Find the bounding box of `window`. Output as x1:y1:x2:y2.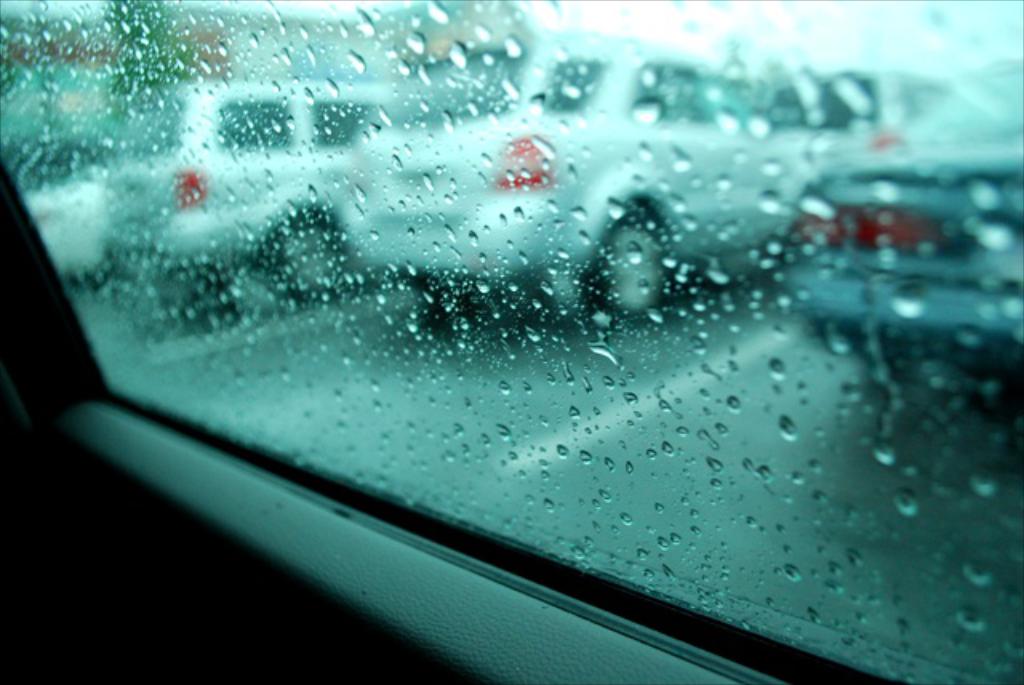
14:11:1023:684.
